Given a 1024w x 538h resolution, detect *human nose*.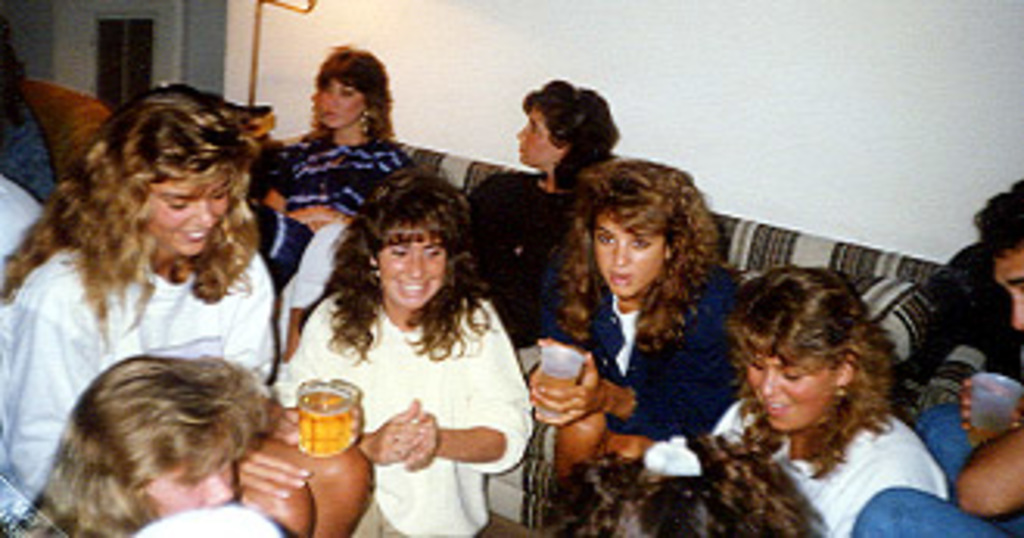
{"x1": 402, "y1": 252, "x2": 423, "y2": 280}.
